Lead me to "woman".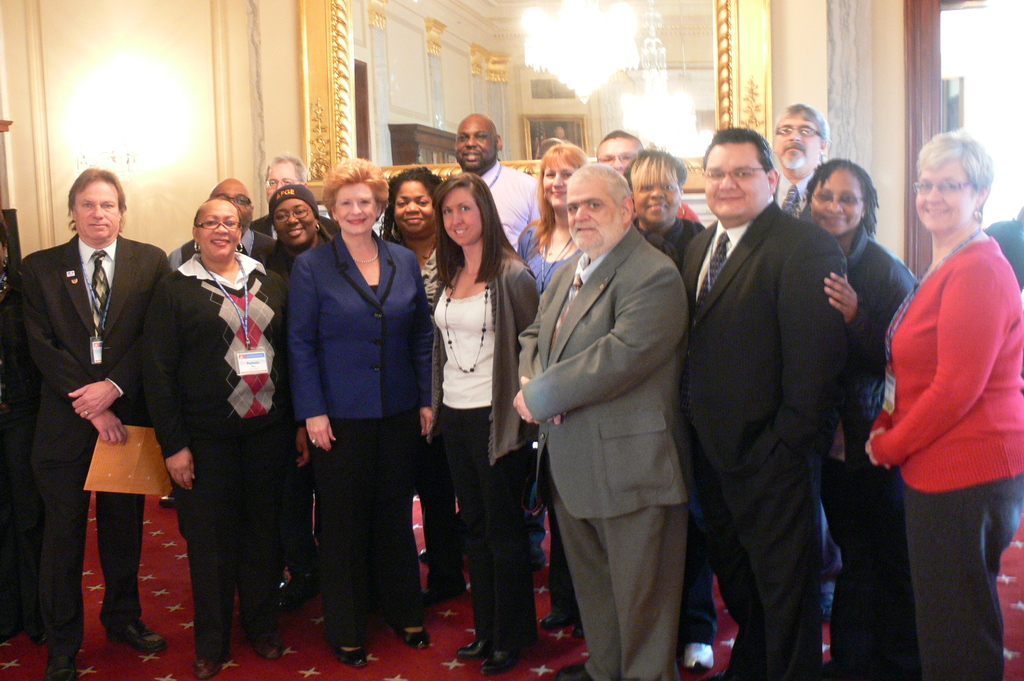
Lead to box=[624, 154, 714, 253].
